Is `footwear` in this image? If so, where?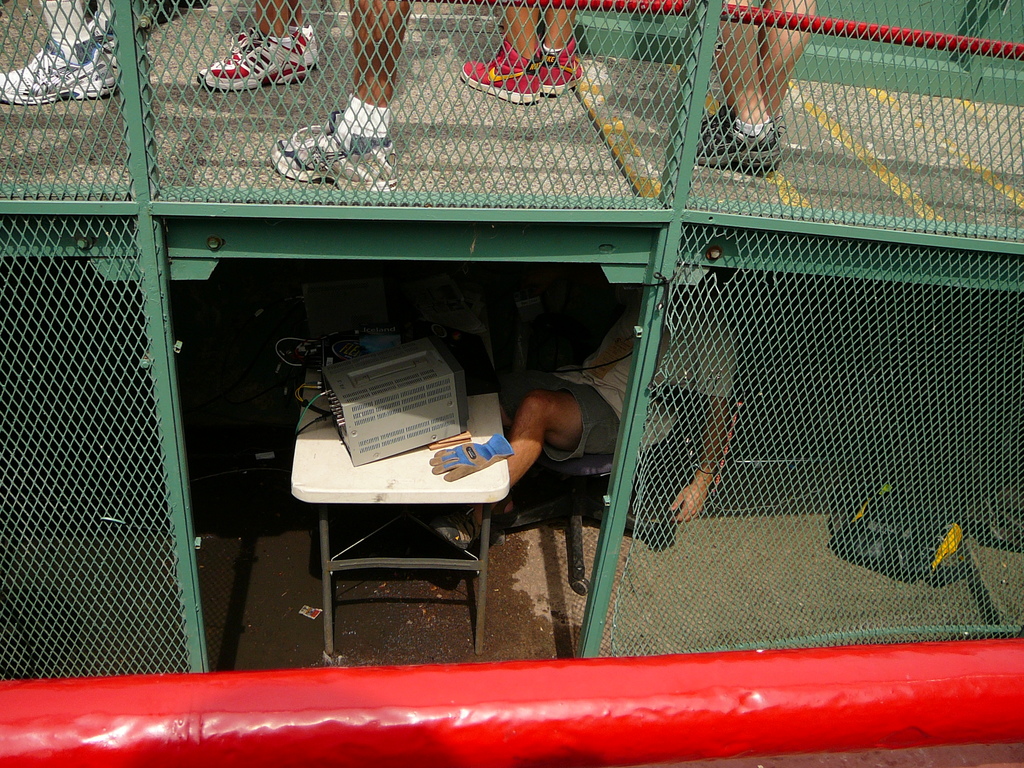
Yes, at (287, 21, 320, 70).
